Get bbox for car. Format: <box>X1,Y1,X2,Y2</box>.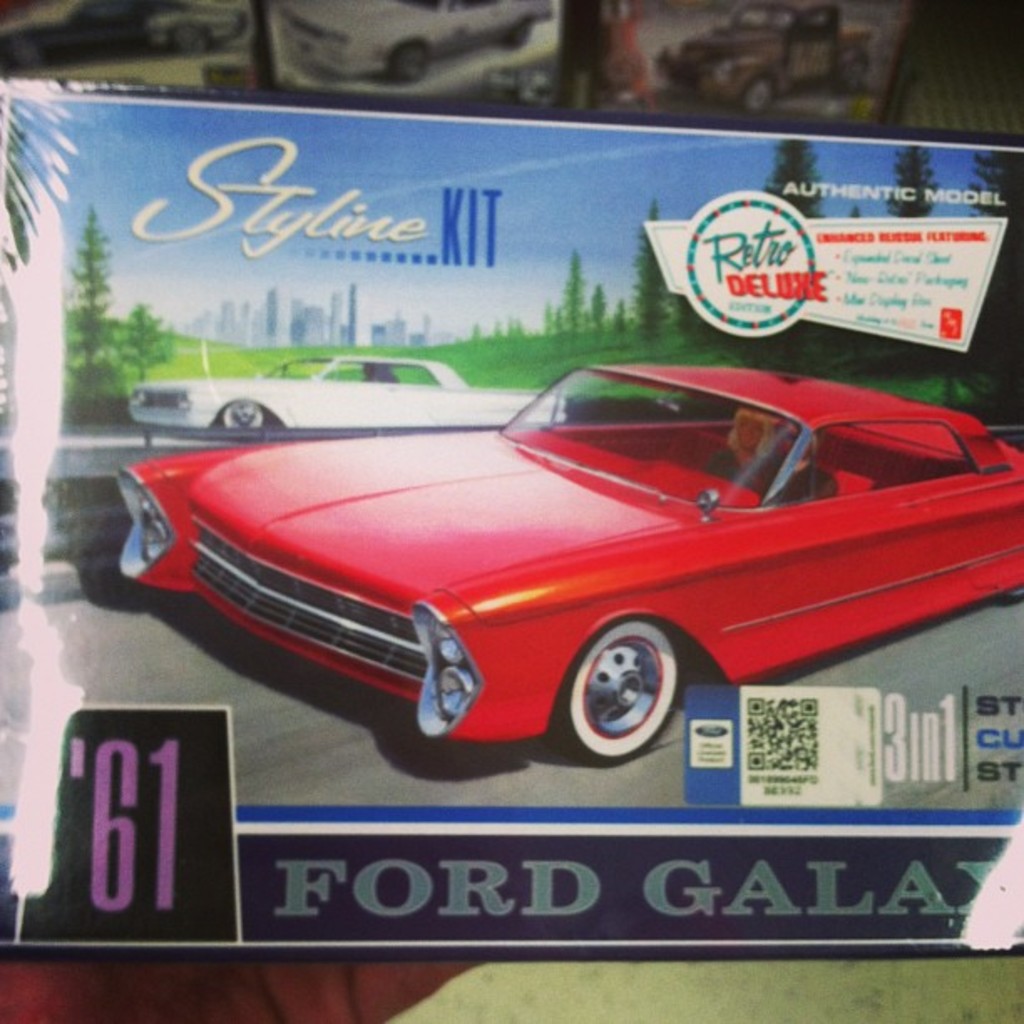
<box>95,351,994,760</box>.
